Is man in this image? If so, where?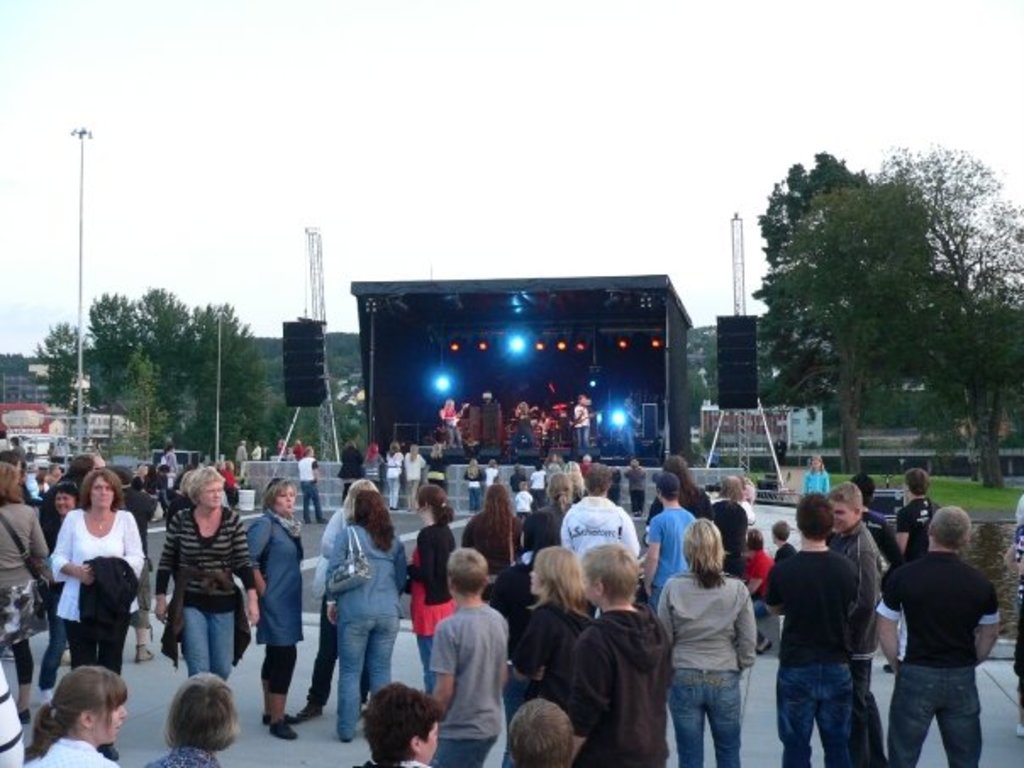
Yes, at bbox=[553, 459, 637, 563].
